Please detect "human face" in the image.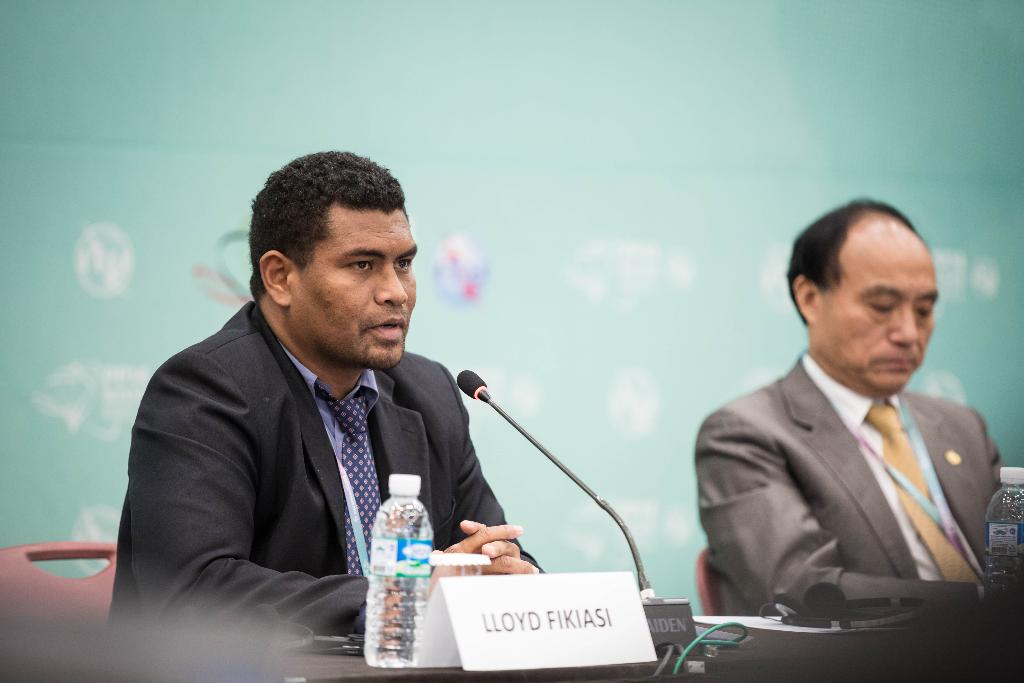
291:208:417:372.
